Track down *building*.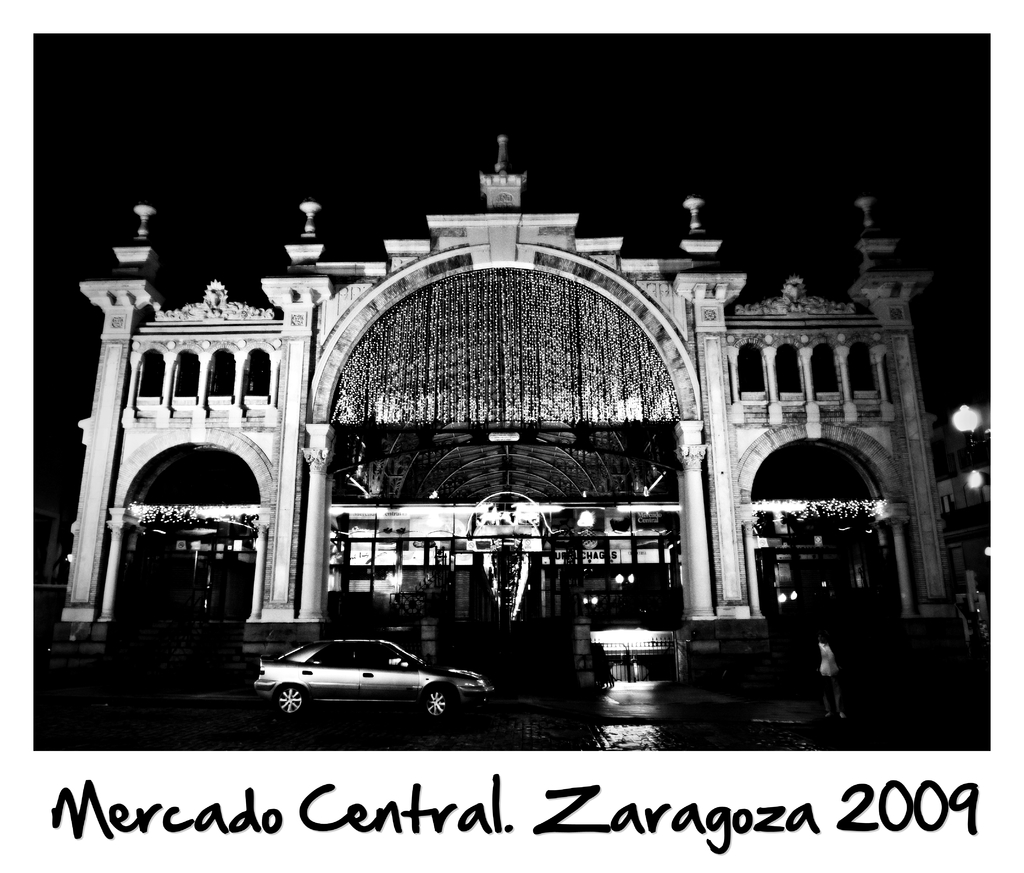
Tracked to {"x1": 60, "y1": 131, "x2": 948, "y2": 698}.
